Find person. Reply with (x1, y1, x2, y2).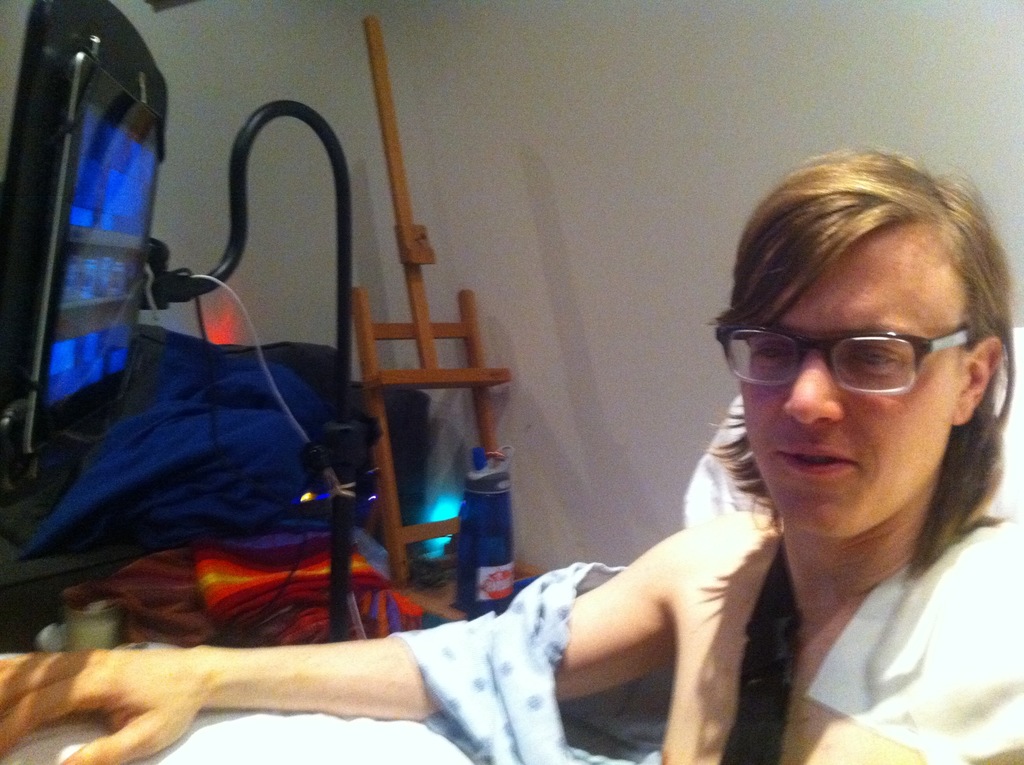
(381, 120, 995, 751).
